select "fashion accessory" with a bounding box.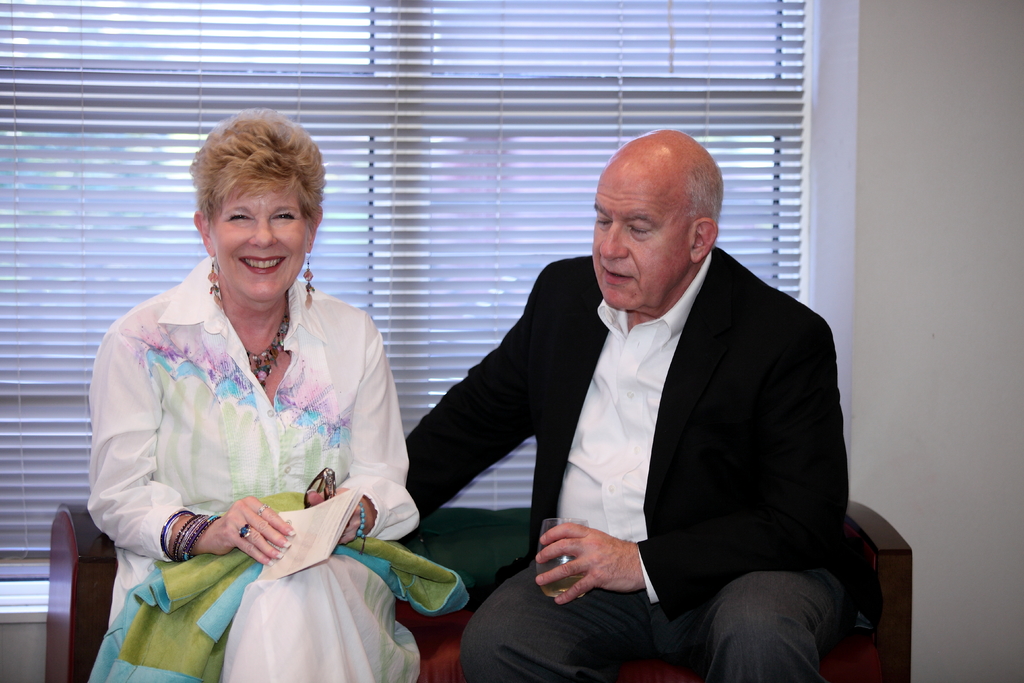
left=299, top=252, right=316, bottom=307.
